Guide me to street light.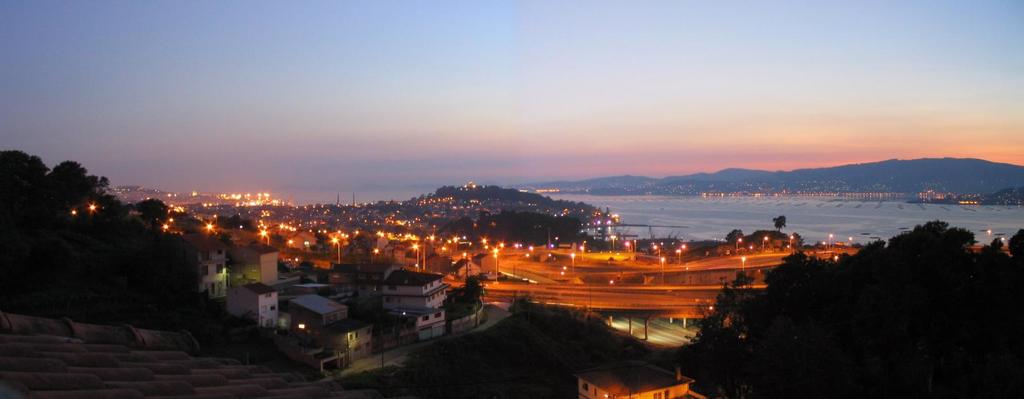
Guidance: [x1=259, y1=232, x2=269, y2=246].
